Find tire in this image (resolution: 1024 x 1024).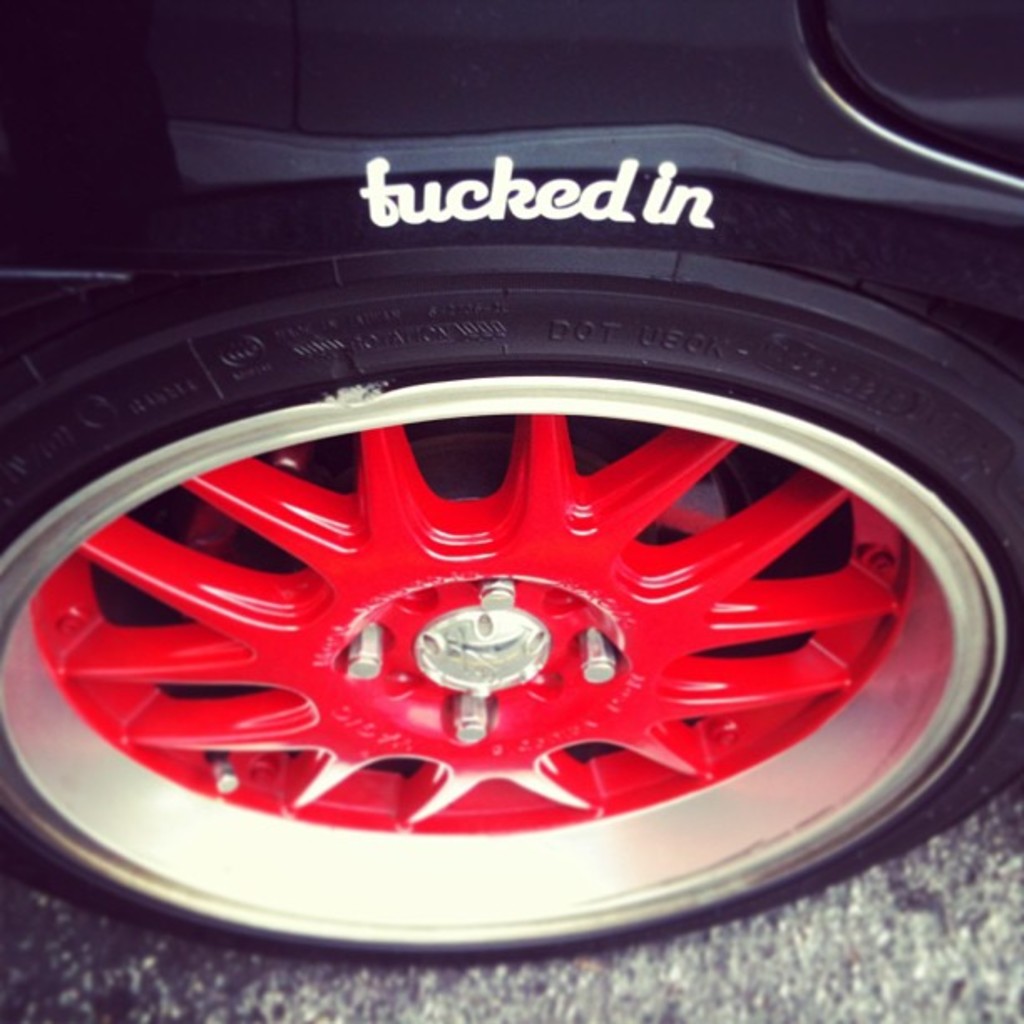
detection(0, 176, 1022, 939).
